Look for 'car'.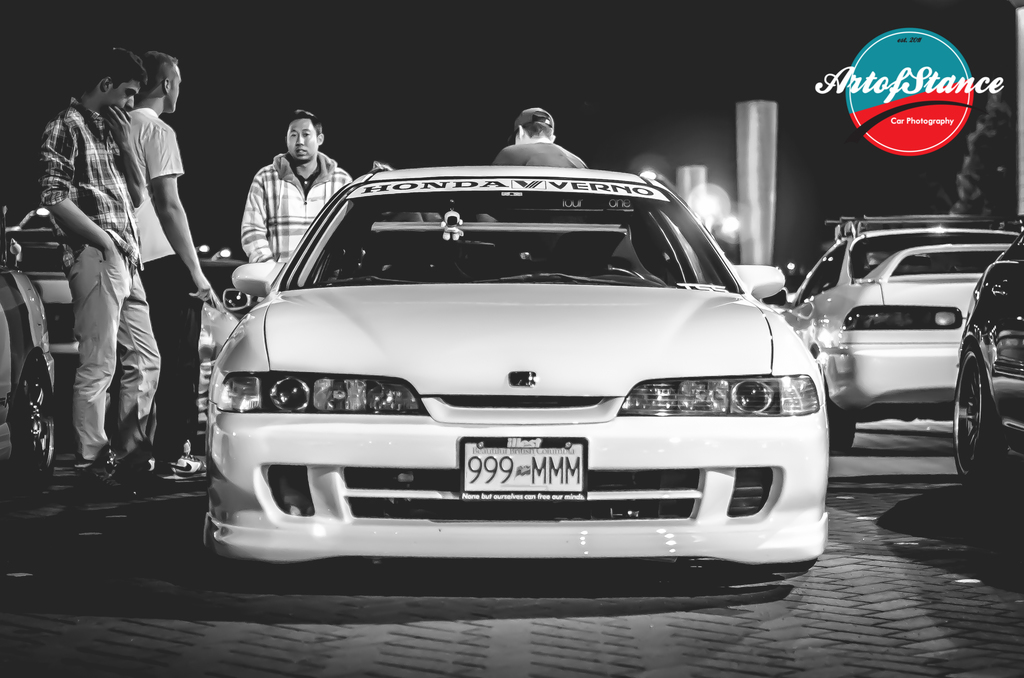
Found: (x1=954, y1=229, x2=1023, y2=511).
